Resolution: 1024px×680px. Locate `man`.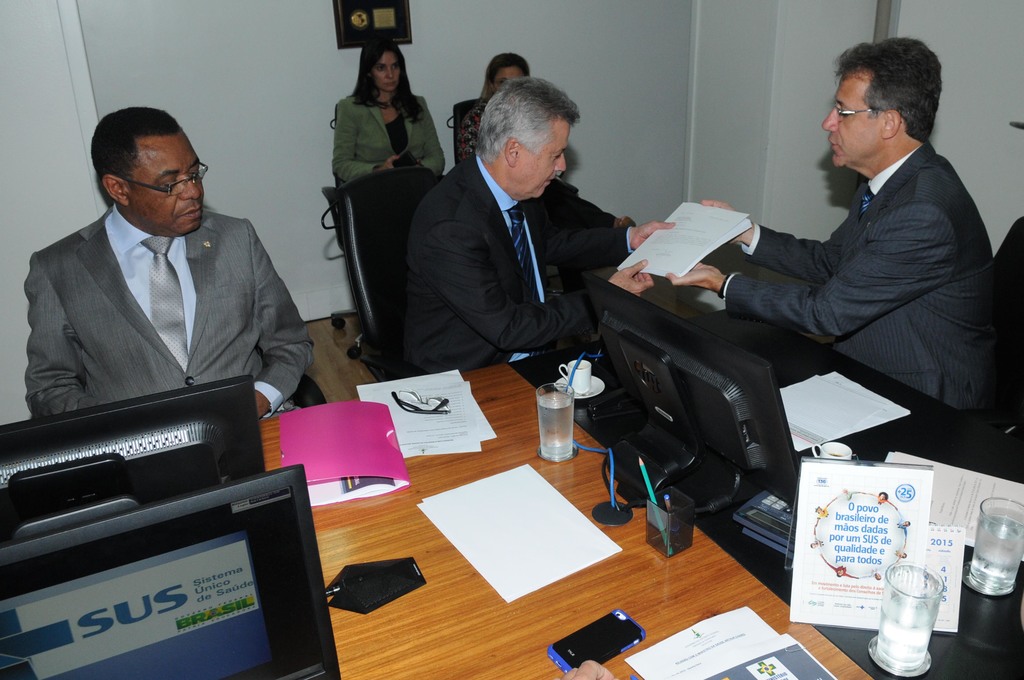
select_region(659, 32, 1023, 467).
